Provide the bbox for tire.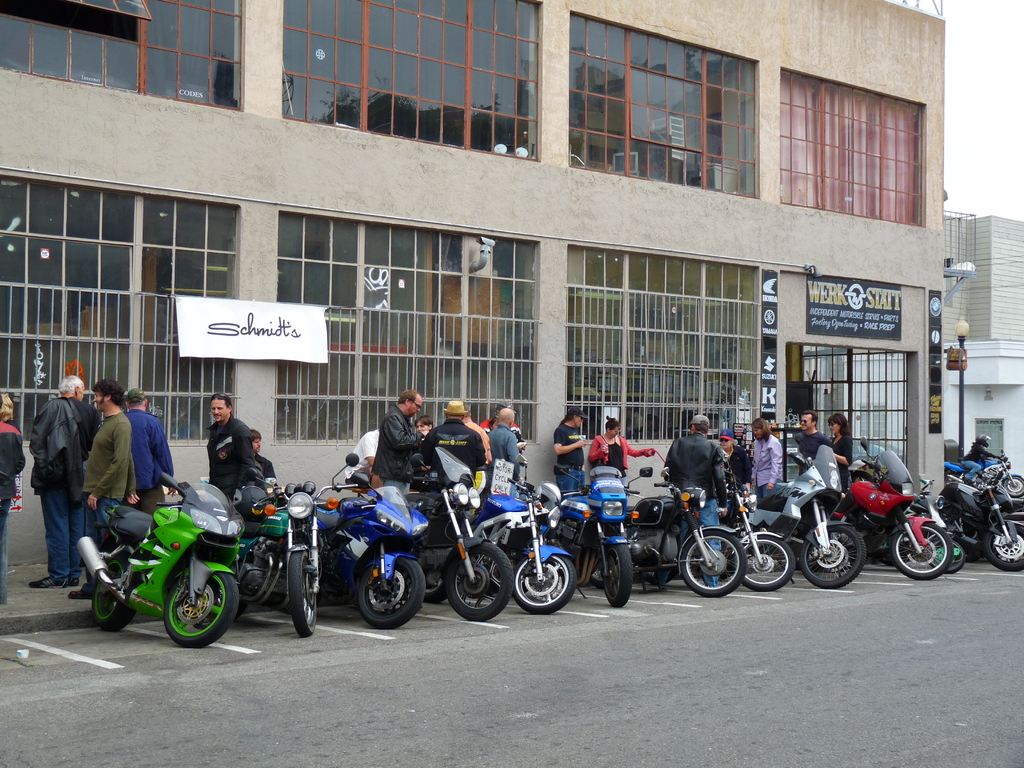
detection(598, 532, 633, 605).
